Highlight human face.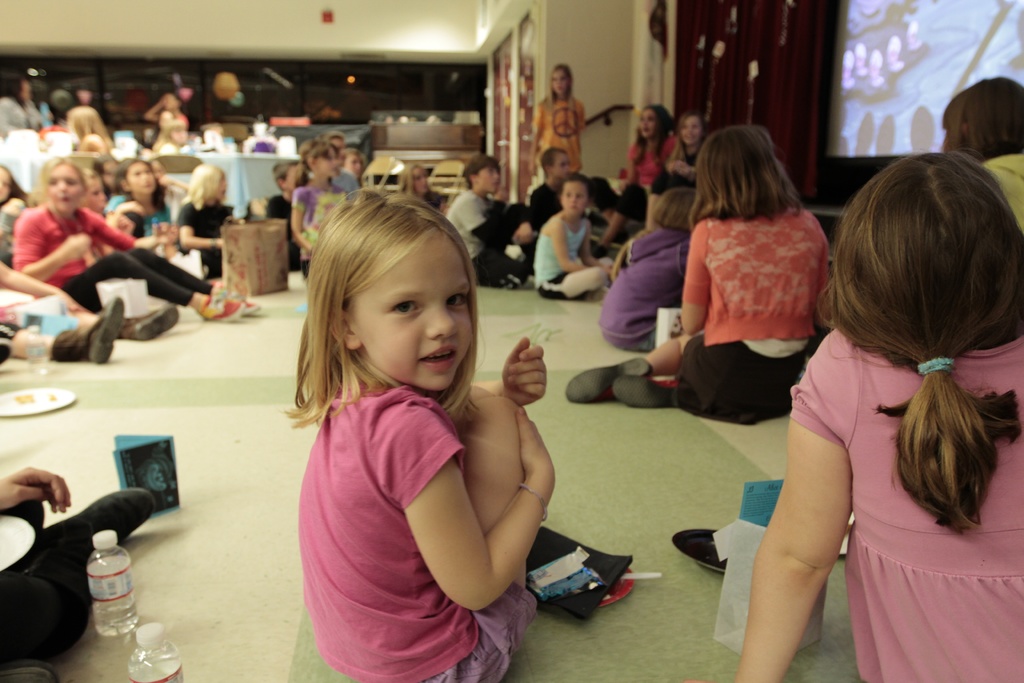
Highlighted region: (left=0, top=168, right=9, bottom=204).
